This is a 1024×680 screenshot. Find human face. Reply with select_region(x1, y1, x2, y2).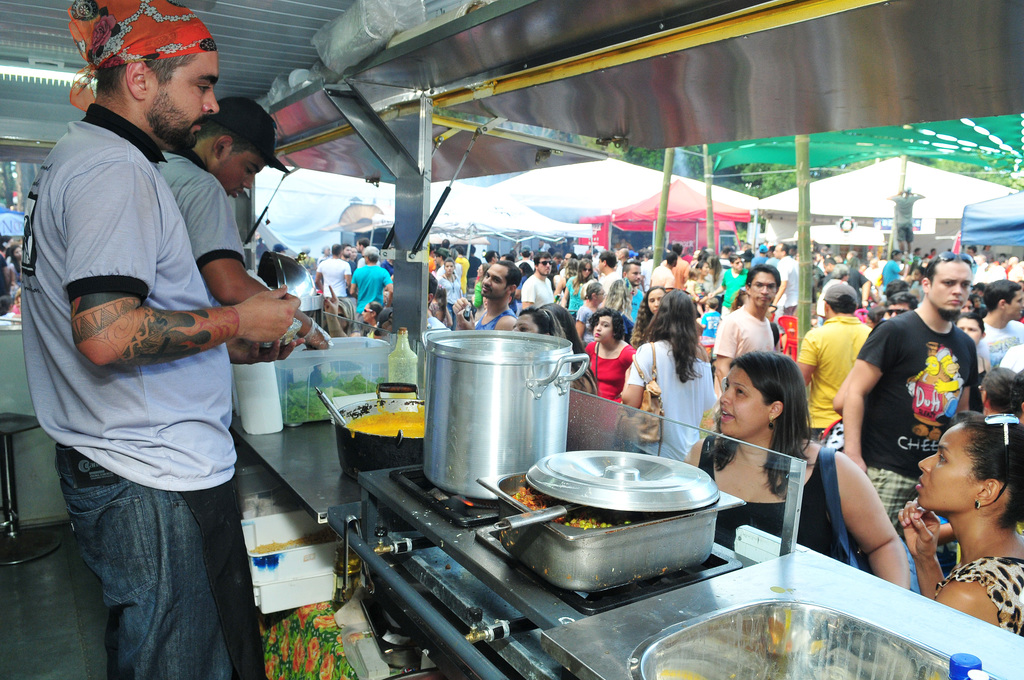
select_region(719, 370, 769, 439).
